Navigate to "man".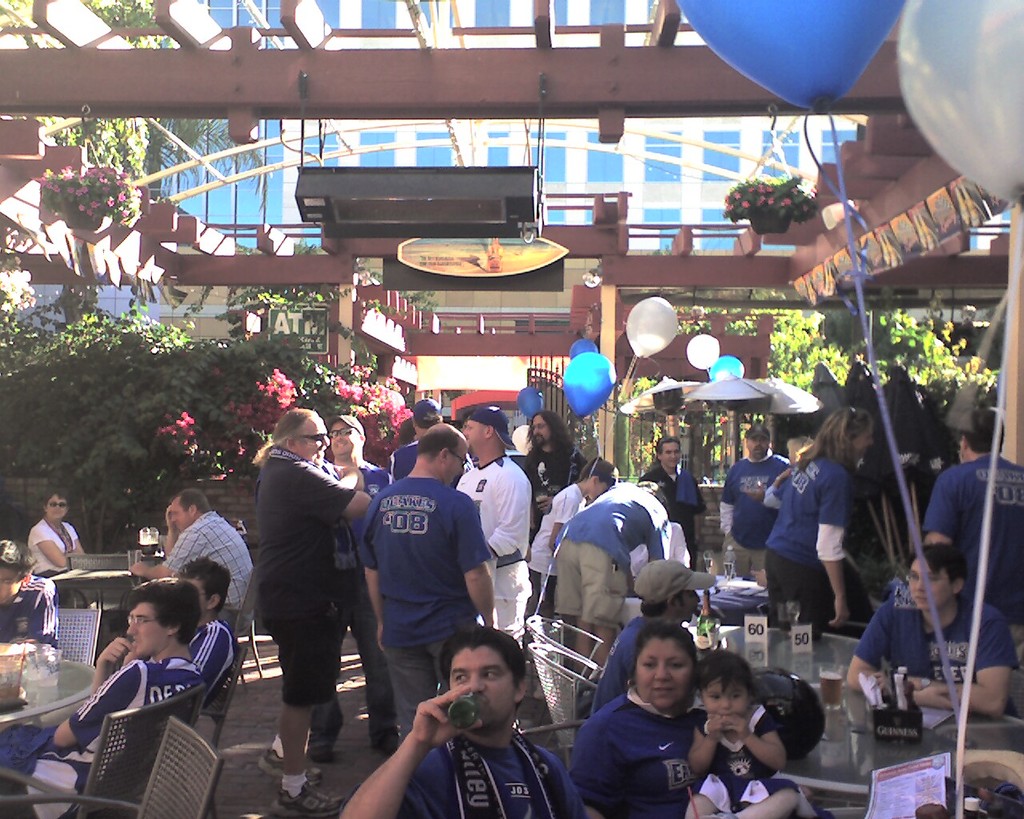
Navigation target: detection(523, 406, 588, 536).
